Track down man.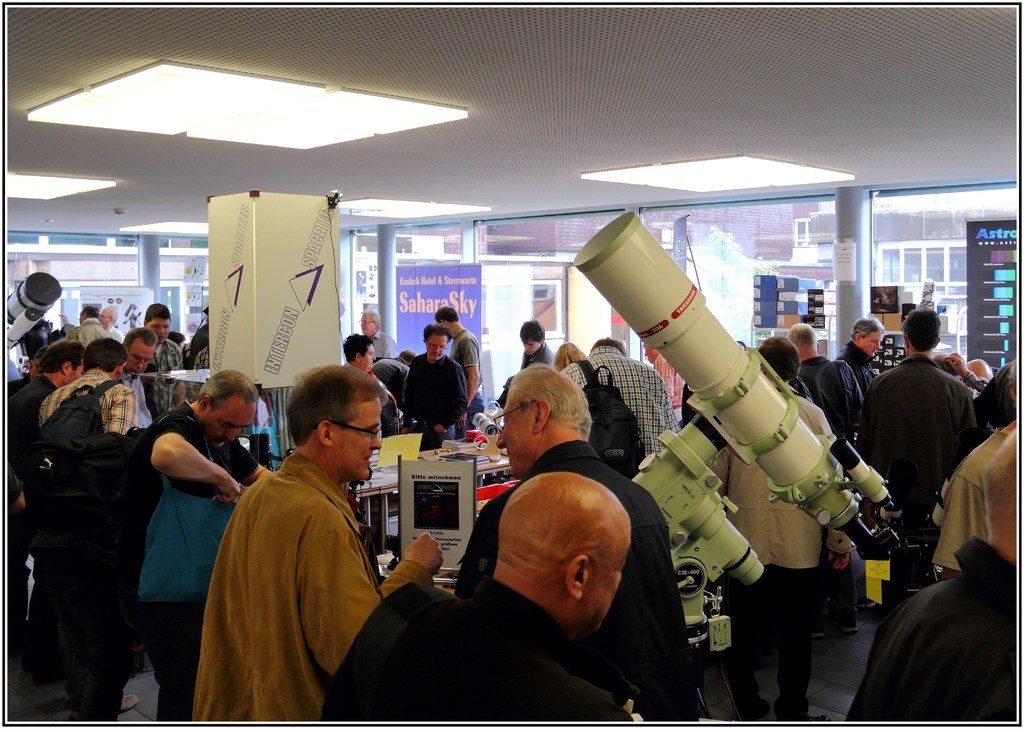
Tracked to (366,347,417,436).
